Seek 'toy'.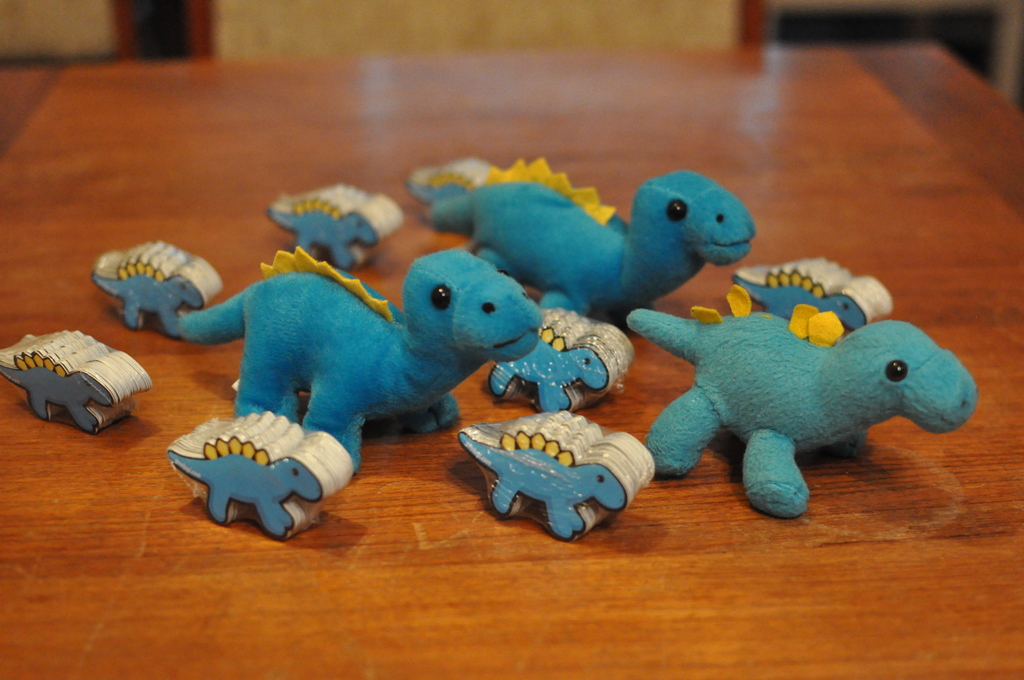
x1=485, y1=300, x2=633, y2=405.
